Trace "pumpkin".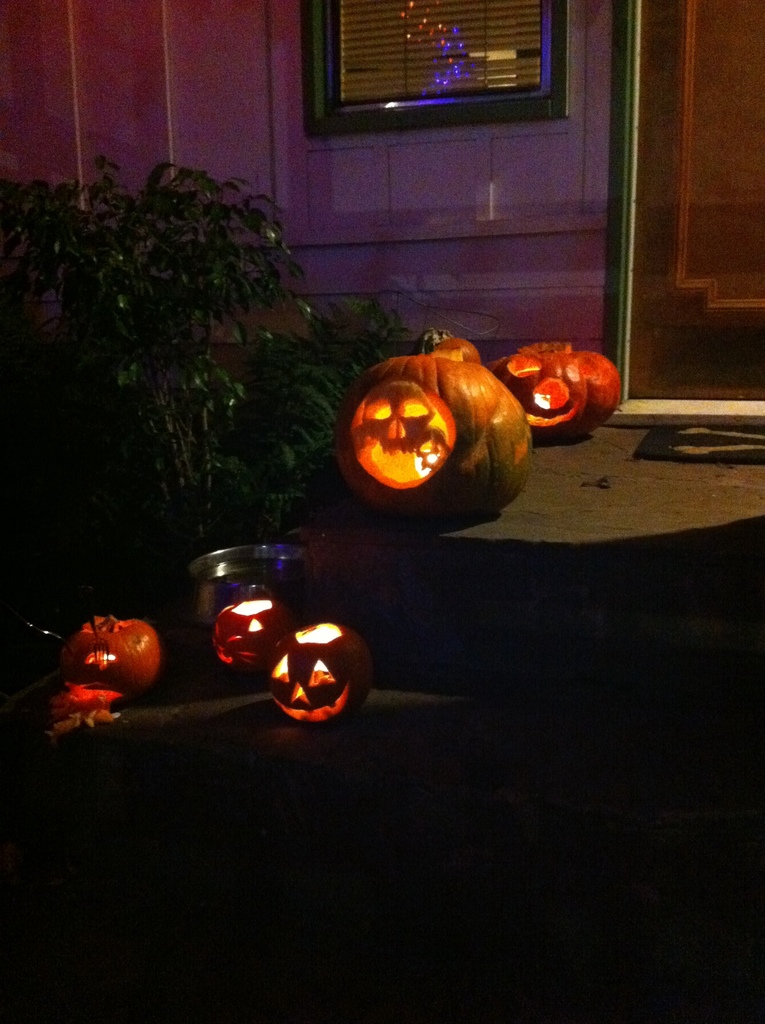
Traced to bbox(259, 618, 371, 724).
